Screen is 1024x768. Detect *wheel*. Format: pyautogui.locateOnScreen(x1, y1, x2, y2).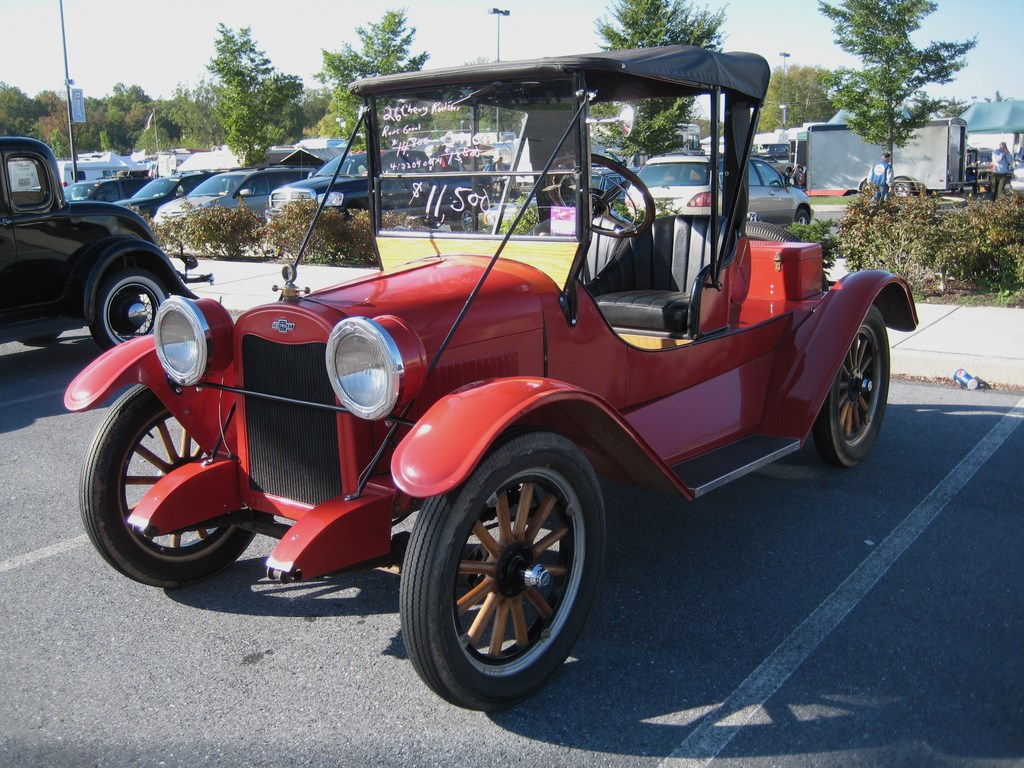
pyautogui.locateOnScreen(888, 175, 915, 193).
